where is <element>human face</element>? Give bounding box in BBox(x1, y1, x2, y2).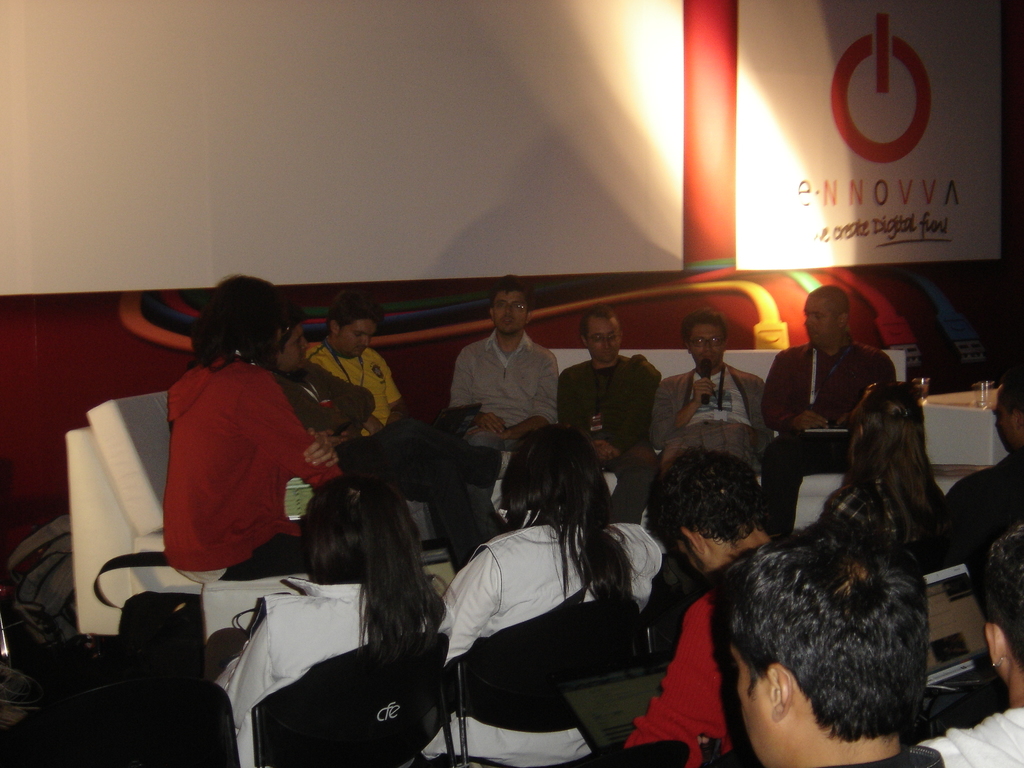
BBox(588, 319, 623, 363).
